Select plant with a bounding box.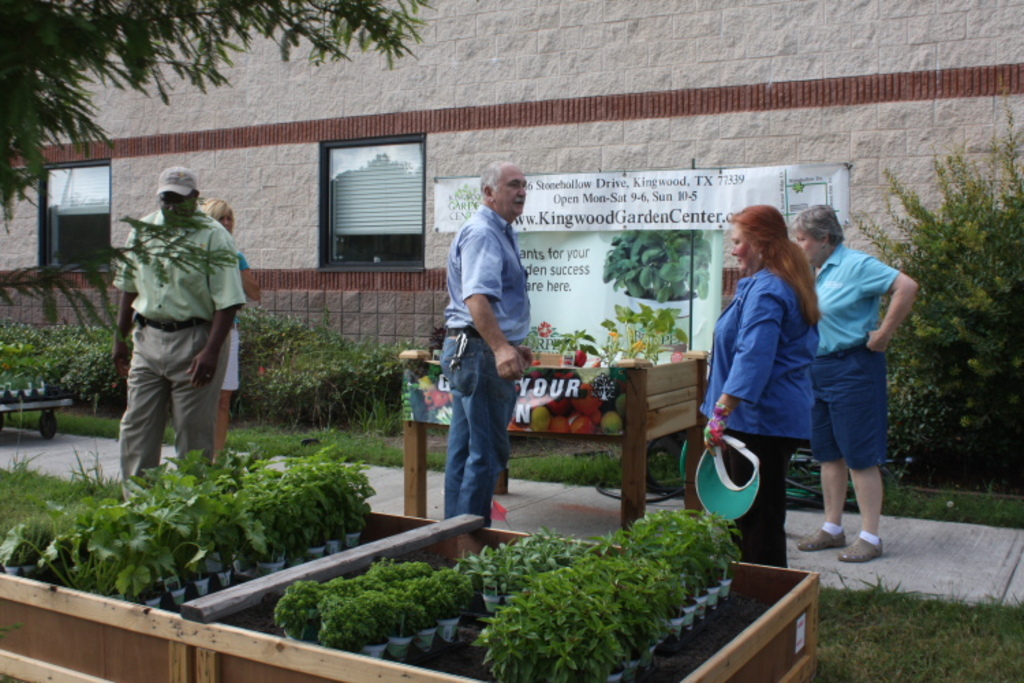
363:387:426:433.
